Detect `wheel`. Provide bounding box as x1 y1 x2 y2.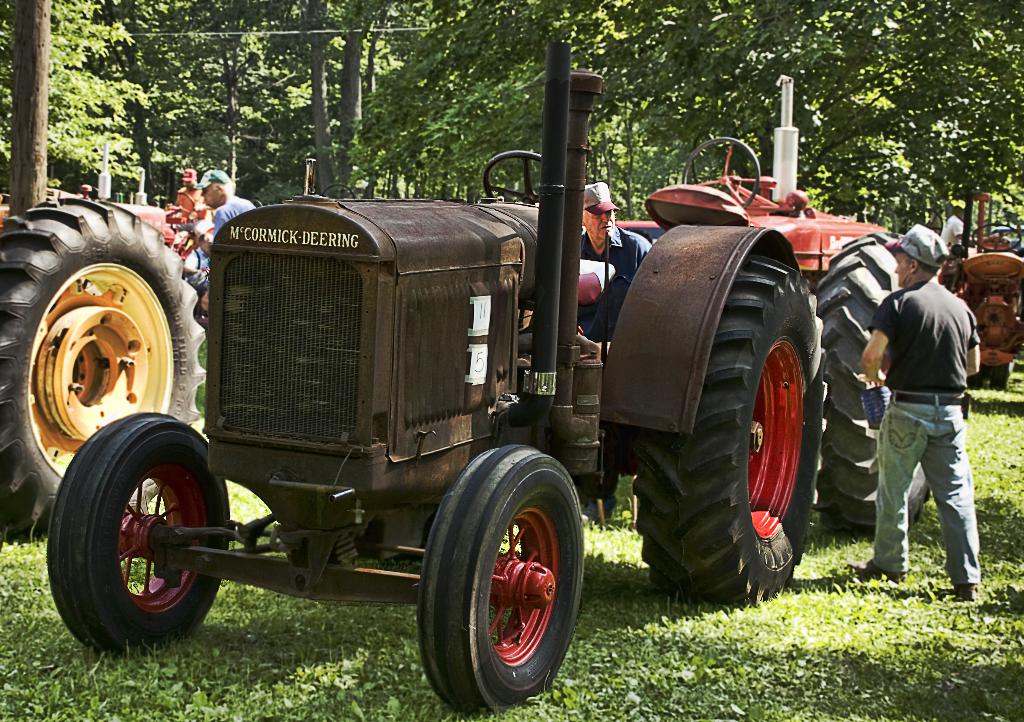
49 413 232 655.
